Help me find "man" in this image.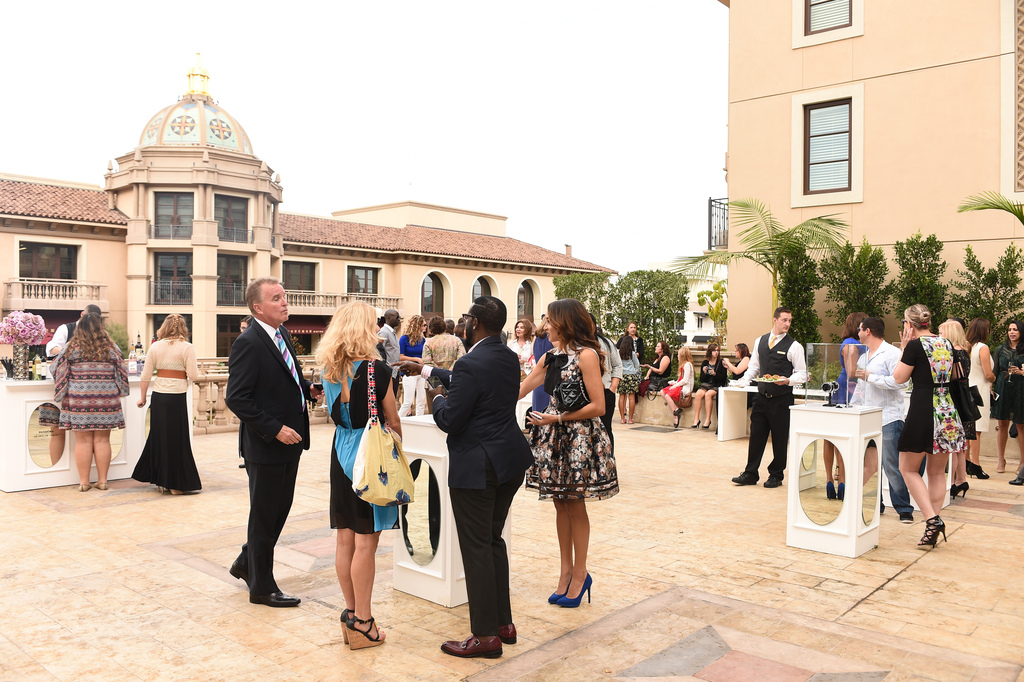
Found it: region(847, 314, 912, 526).
